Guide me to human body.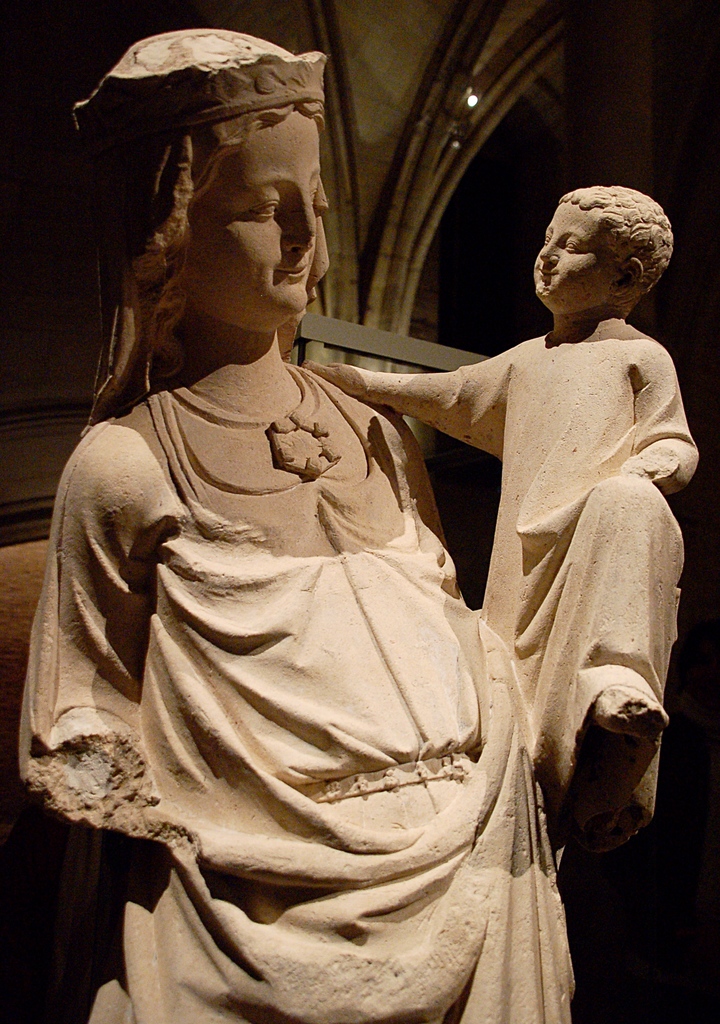
Guidance: box(36, 35, 568, 1023).
